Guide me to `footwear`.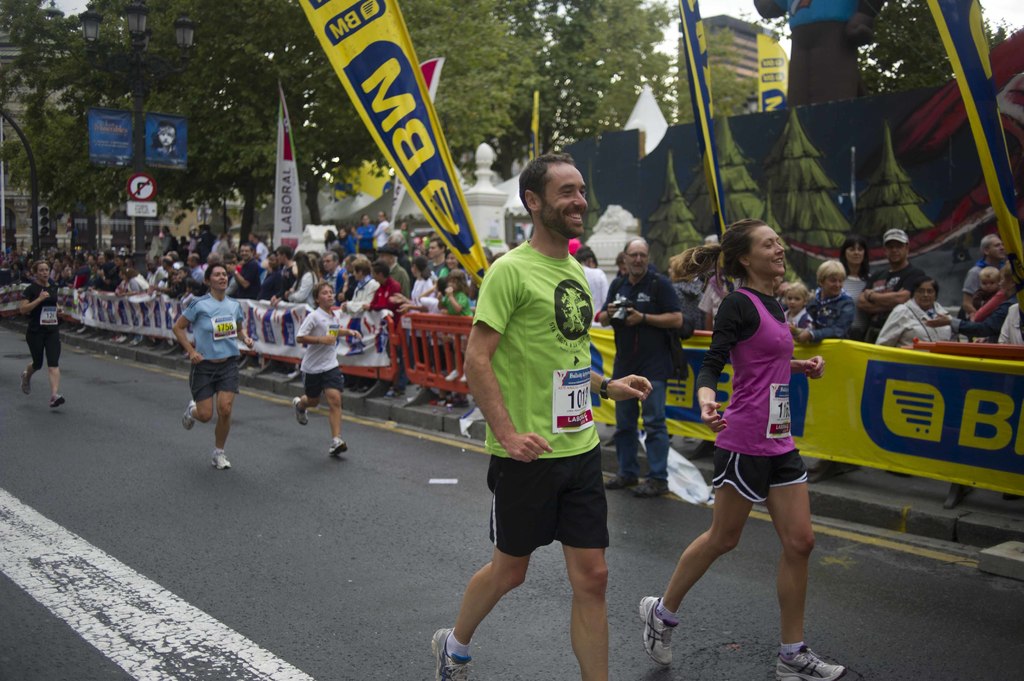
Guidance: select_region(612, 476, 628, 498).
